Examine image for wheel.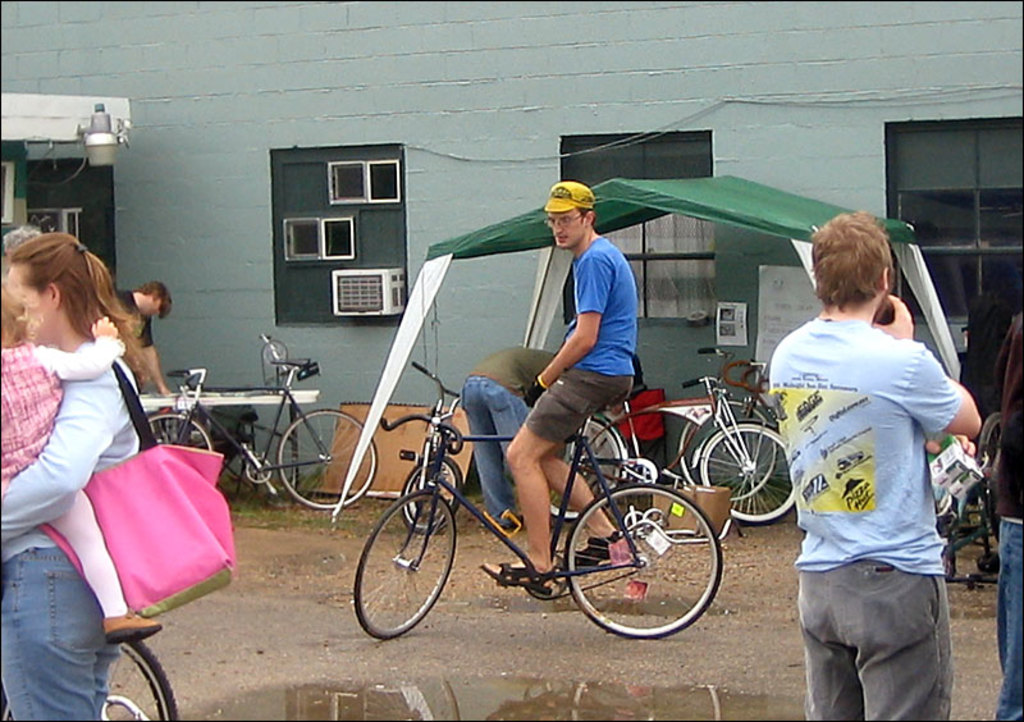
Examination result: <bbox>556, 479, 730, 635</bbox>.
